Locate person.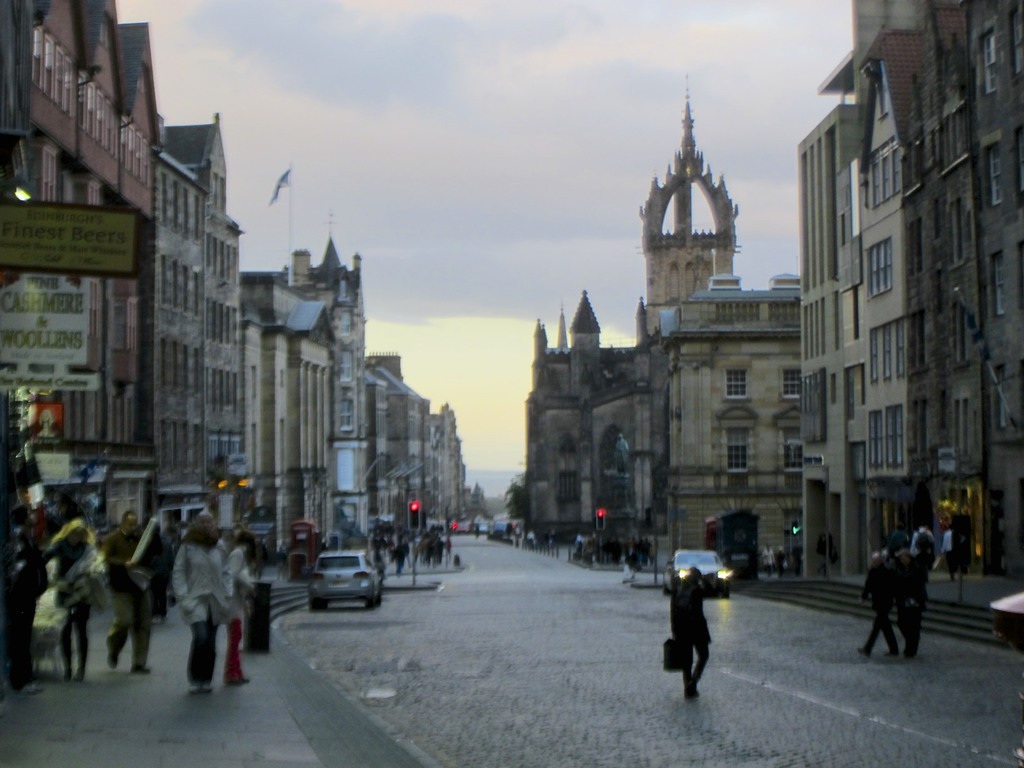
Bounding box: pyautogui.locateOnScreen(173, 504, 248, 698).
